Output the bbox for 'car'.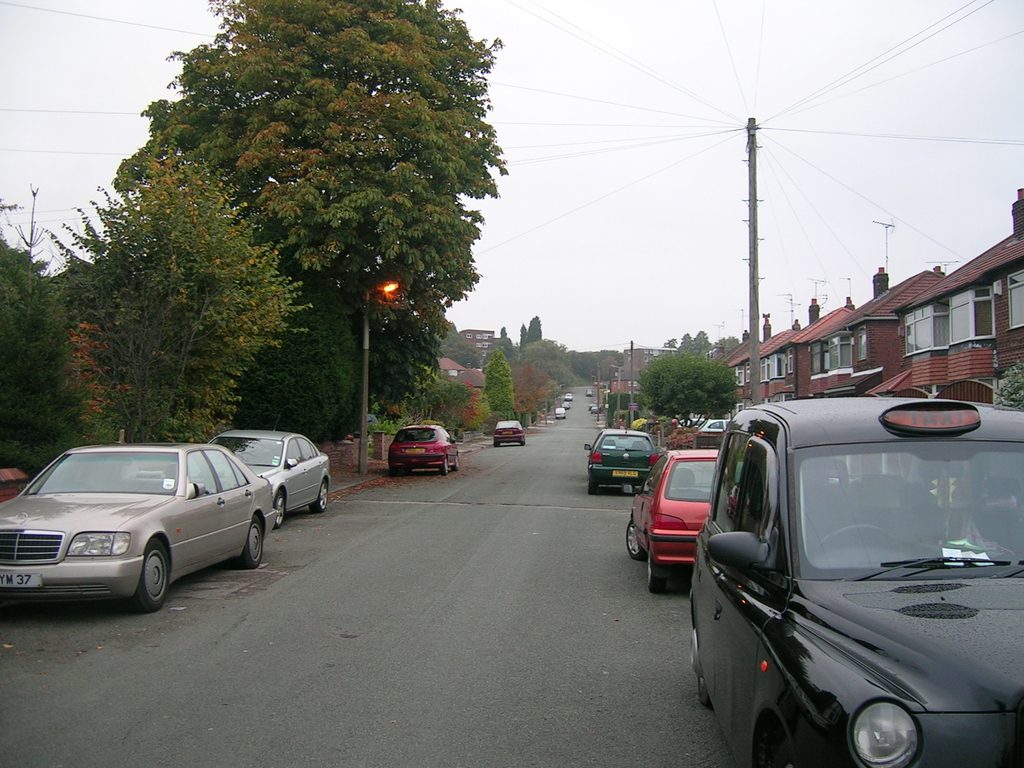
{"left": 0, "top": 444, "right": 276, "bottom": 616}.
